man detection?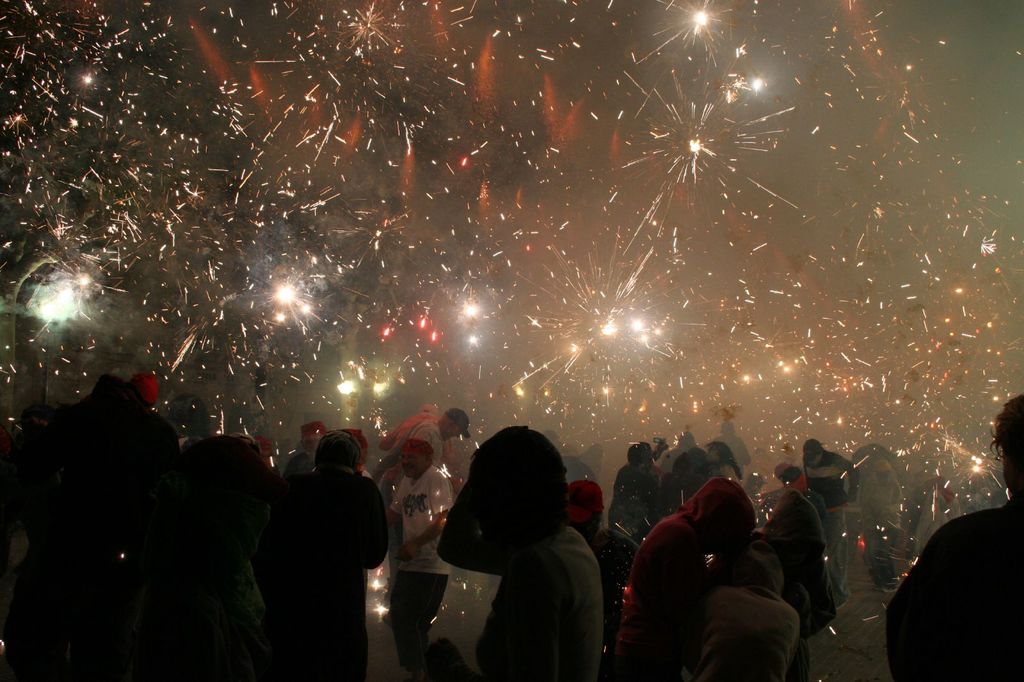
(278, 416, 325, 478)
